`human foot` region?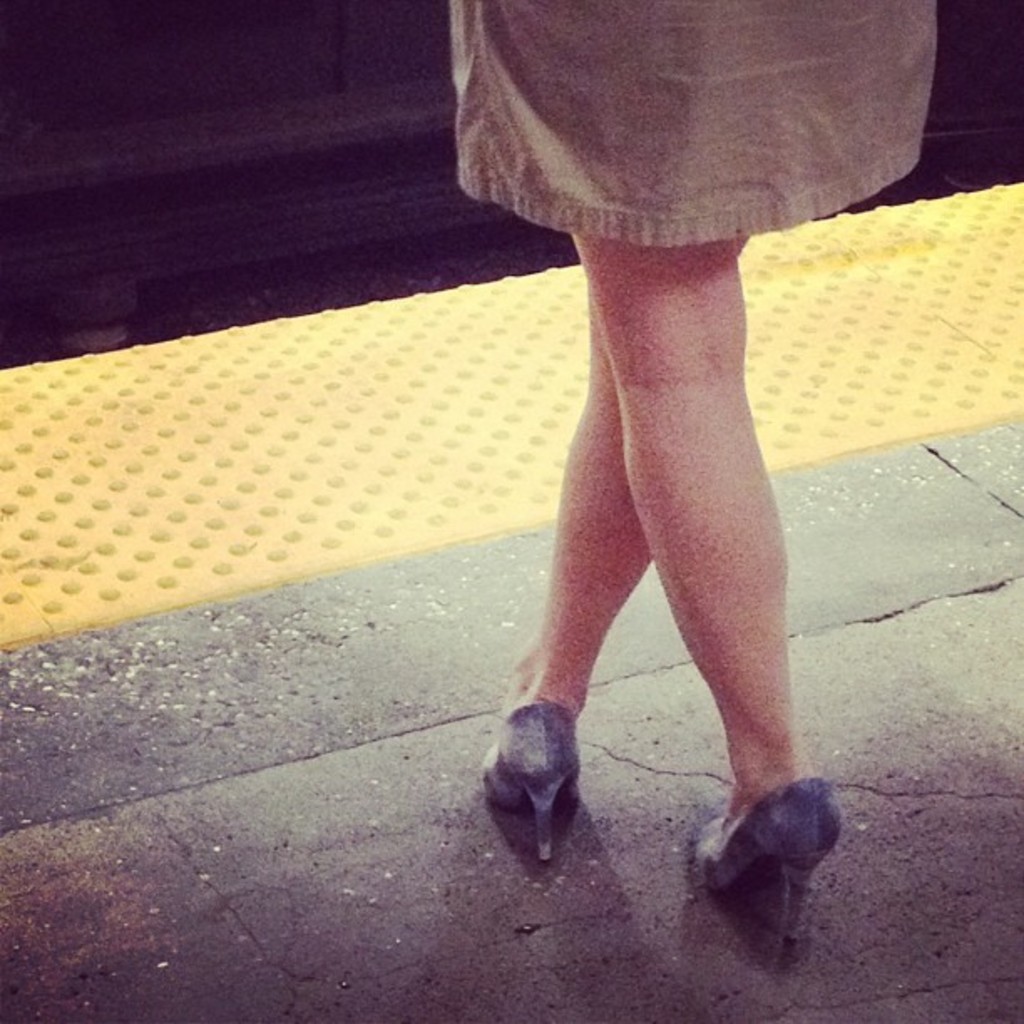
<region>482, 643, 586, 823</region>
